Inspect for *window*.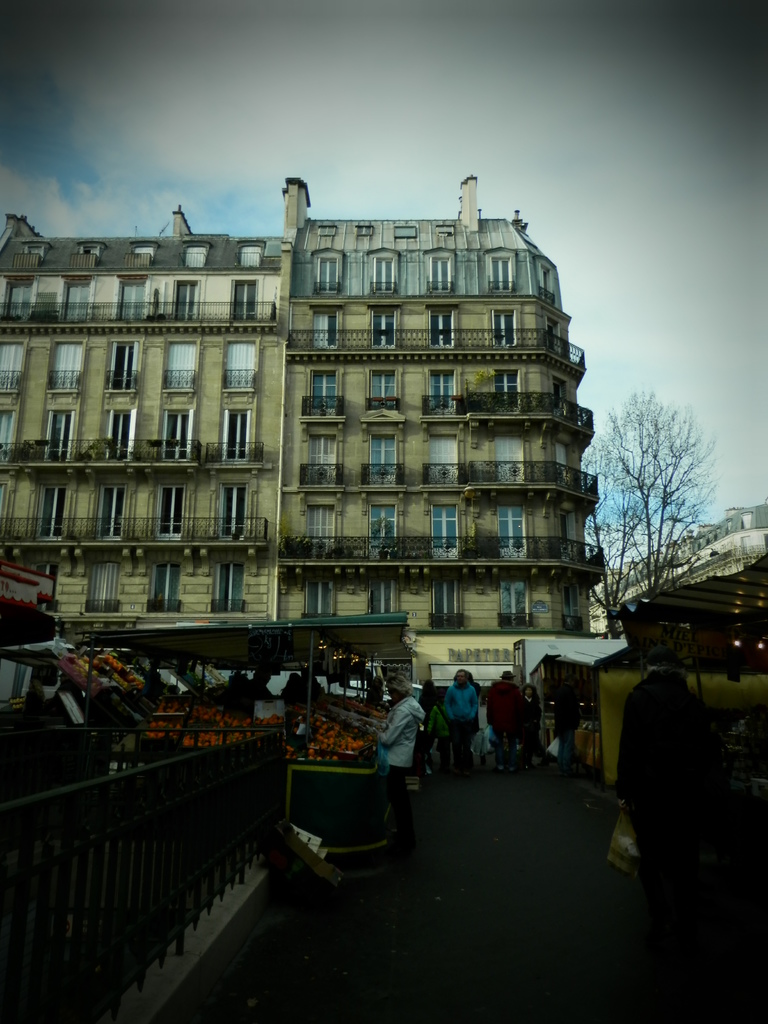
Inspection: [left=490, top=428, right=536, bottom=484].
